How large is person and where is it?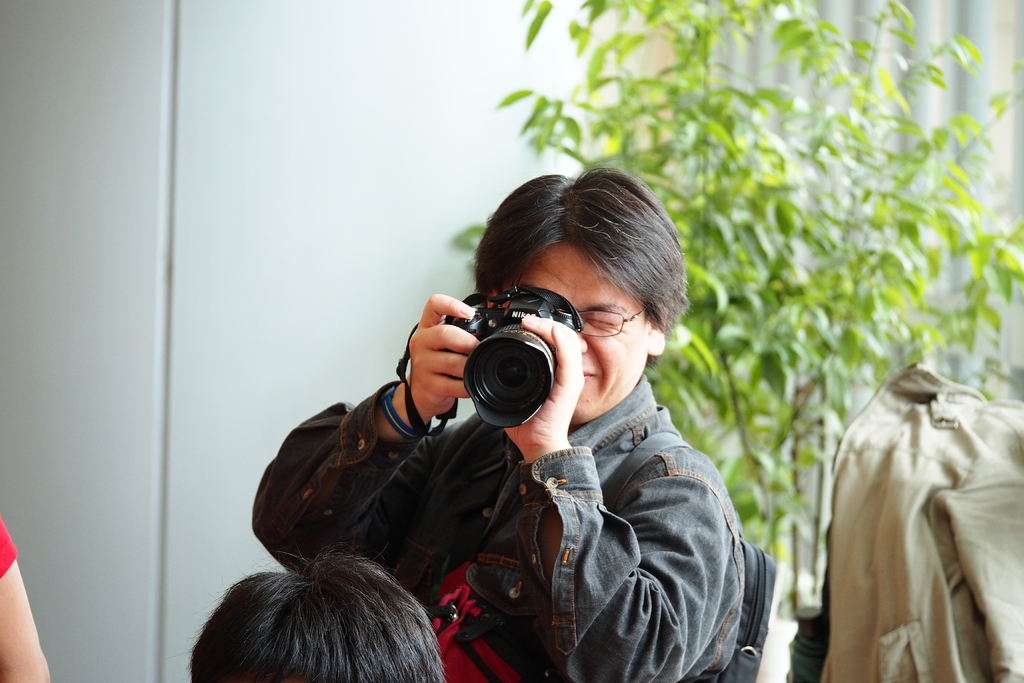
Bounding box: <box>0,514,51,682</box>.
